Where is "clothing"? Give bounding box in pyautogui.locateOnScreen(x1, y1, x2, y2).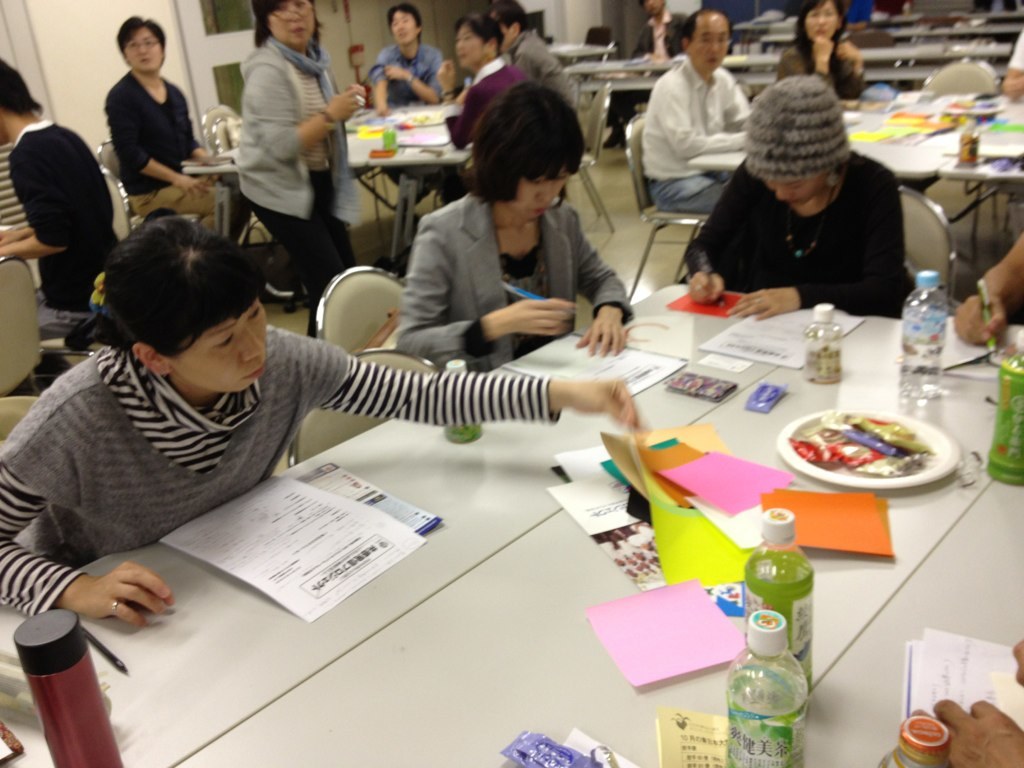
pyautogui.locateOnScreen(776, 39, 857, 102).
